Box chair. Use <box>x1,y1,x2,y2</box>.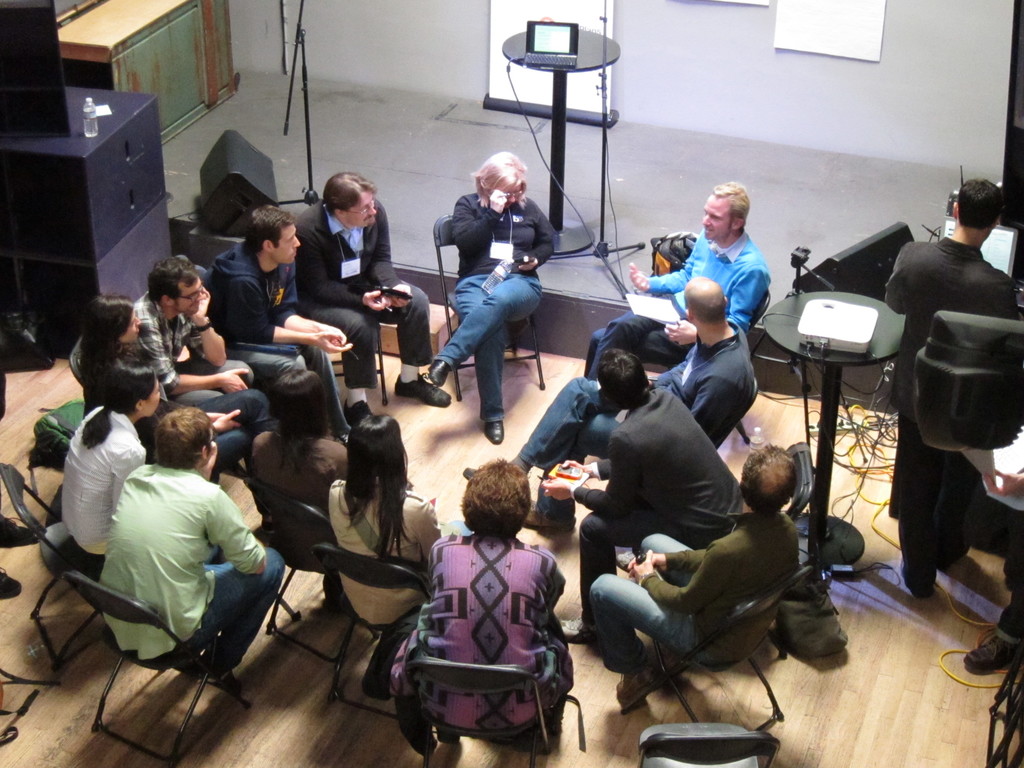
<box>639,285,772,376</box>.
